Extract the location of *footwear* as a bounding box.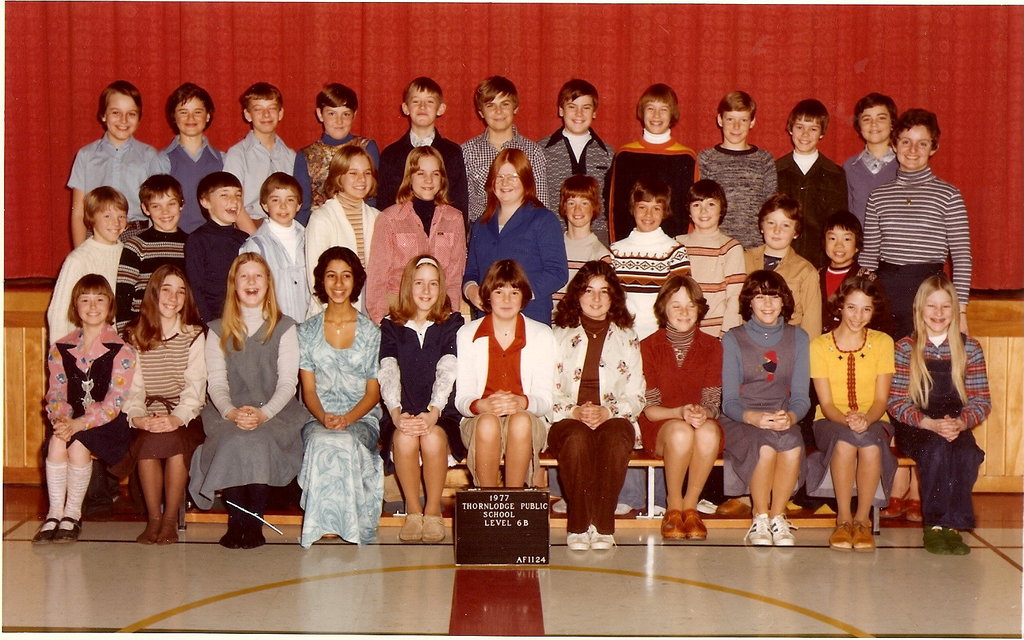
(x1=550, y1=495, x2=566, y2=515).
